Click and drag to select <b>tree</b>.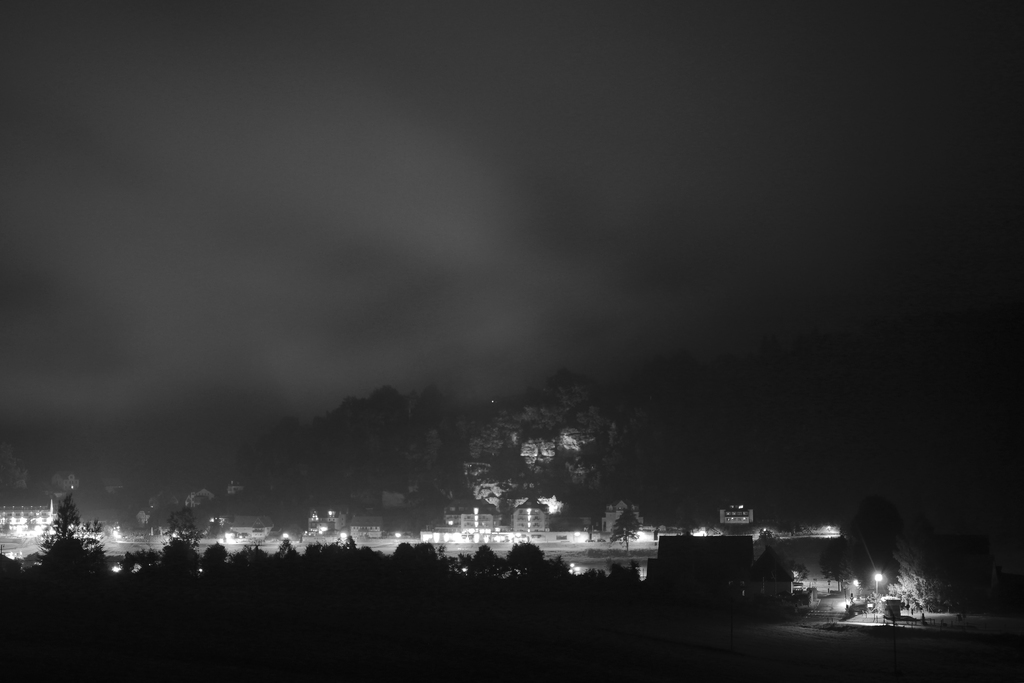
Selection: 387, 539, 429, 570.
